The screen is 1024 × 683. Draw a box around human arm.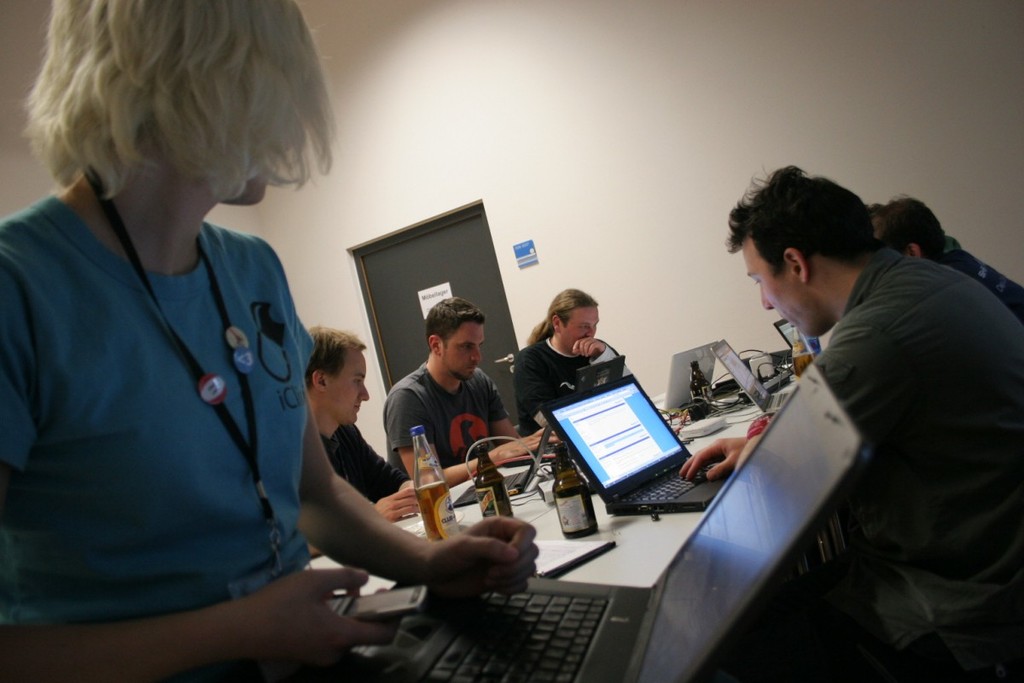
<bbox>0, 263, 401, 682</bbox>.
